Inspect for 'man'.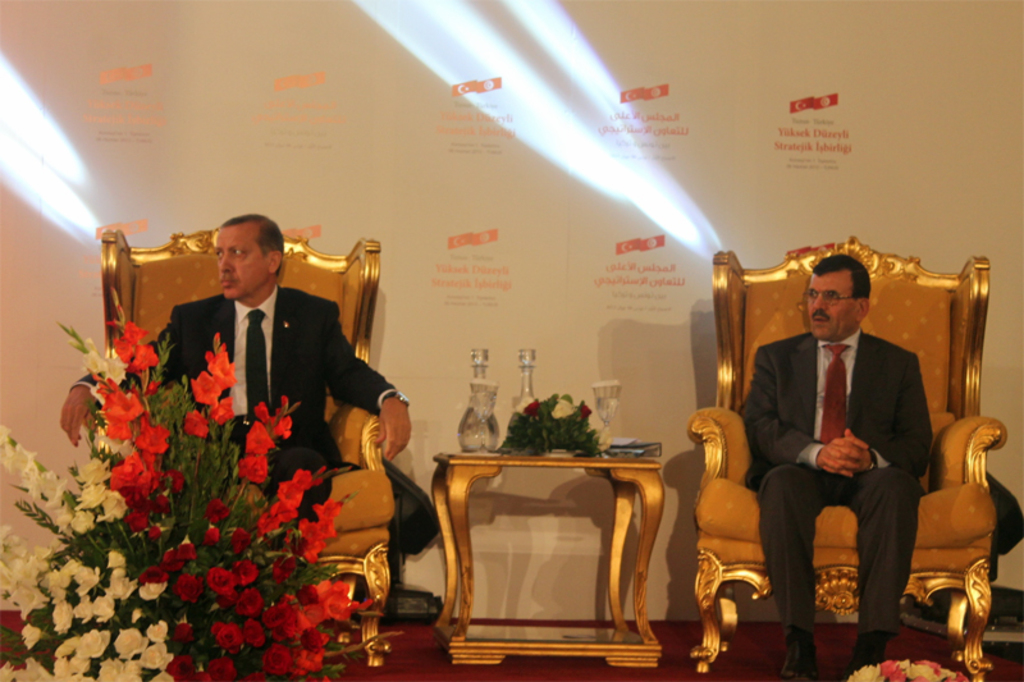
Inspection: left=104, top=209, right=357, bottom=659.
